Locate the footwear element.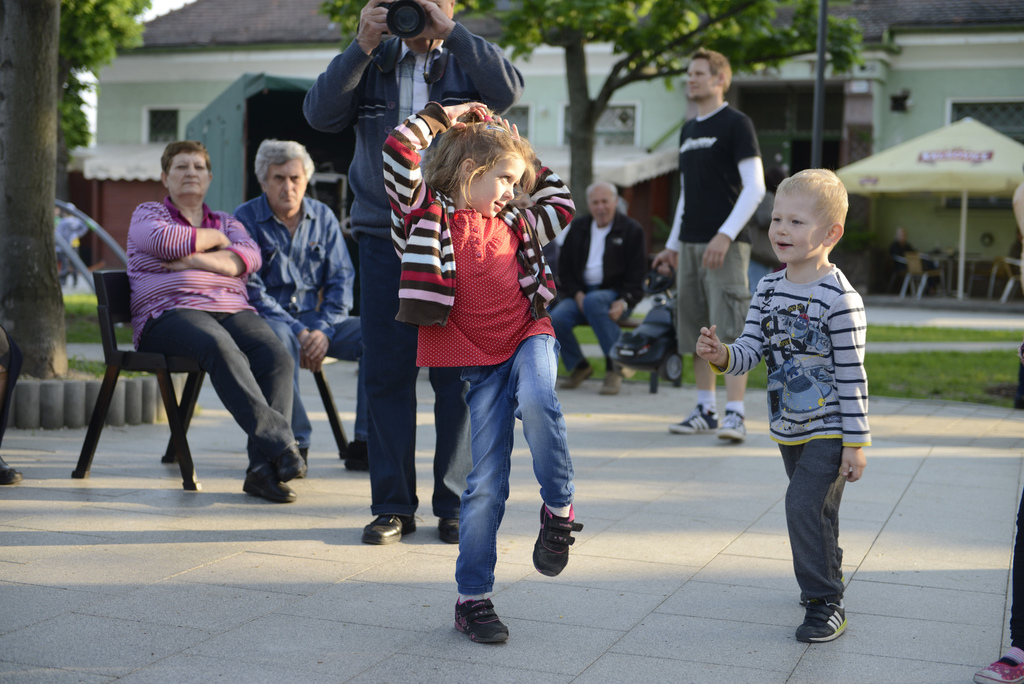
Element bbox: box(664, 403, 718, 436).
